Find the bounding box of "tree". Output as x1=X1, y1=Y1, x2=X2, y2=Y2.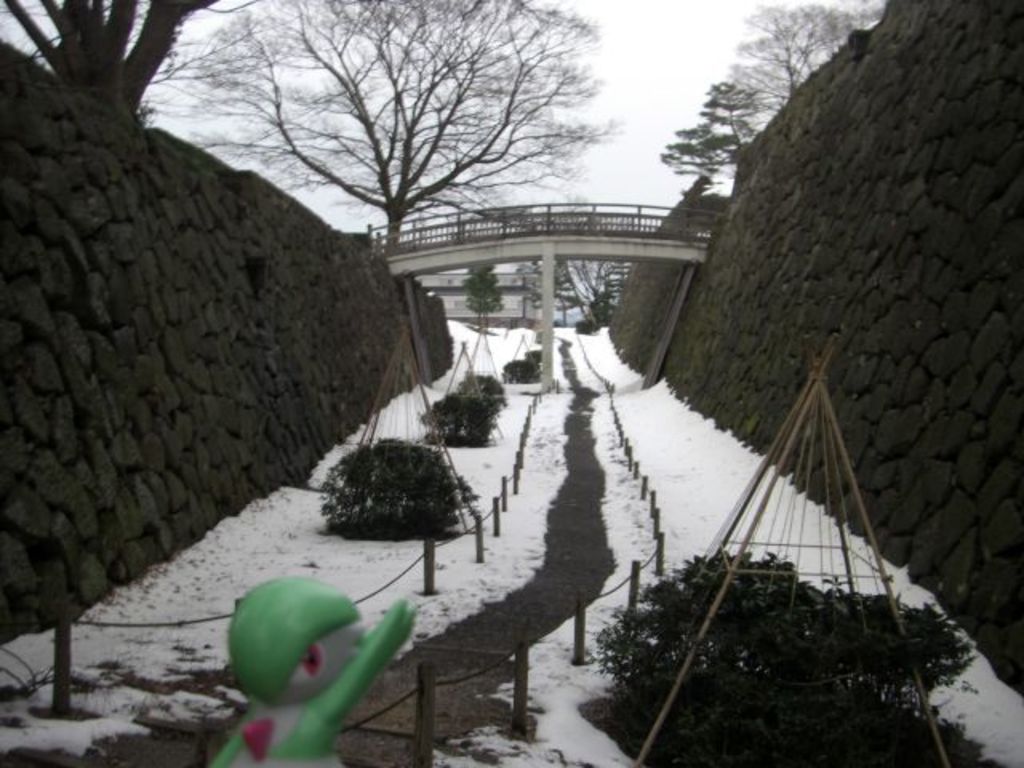
x1=456, y1=264, x2=501, y2=326.
